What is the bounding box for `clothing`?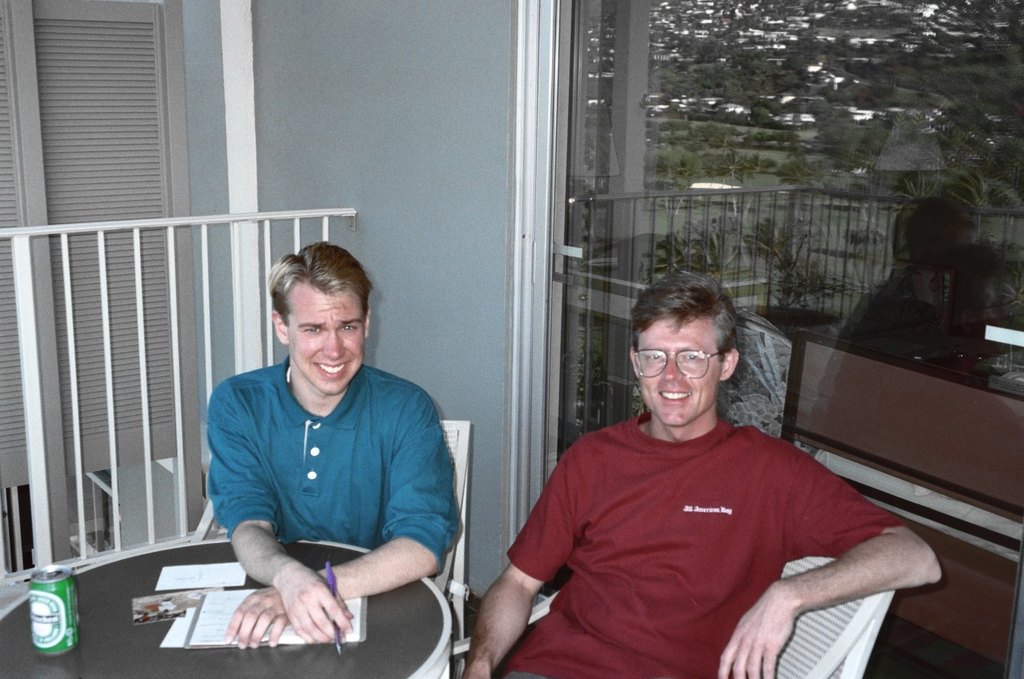
bbox=[205, 354, 457, 578].
